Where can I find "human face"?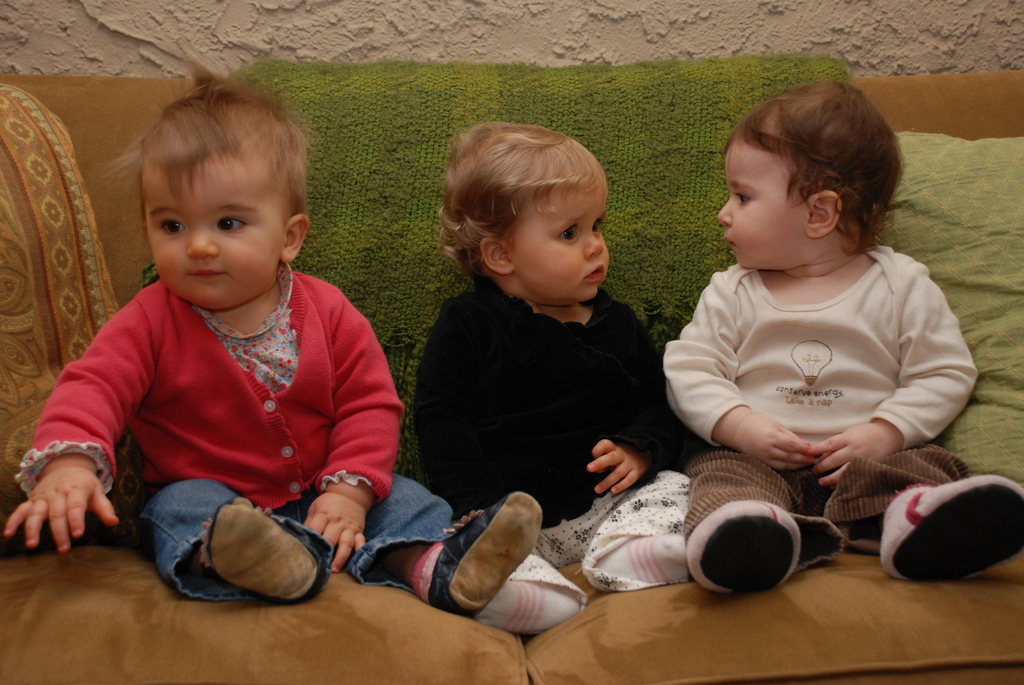
You can find it at region(514, 193, 608, 301).
